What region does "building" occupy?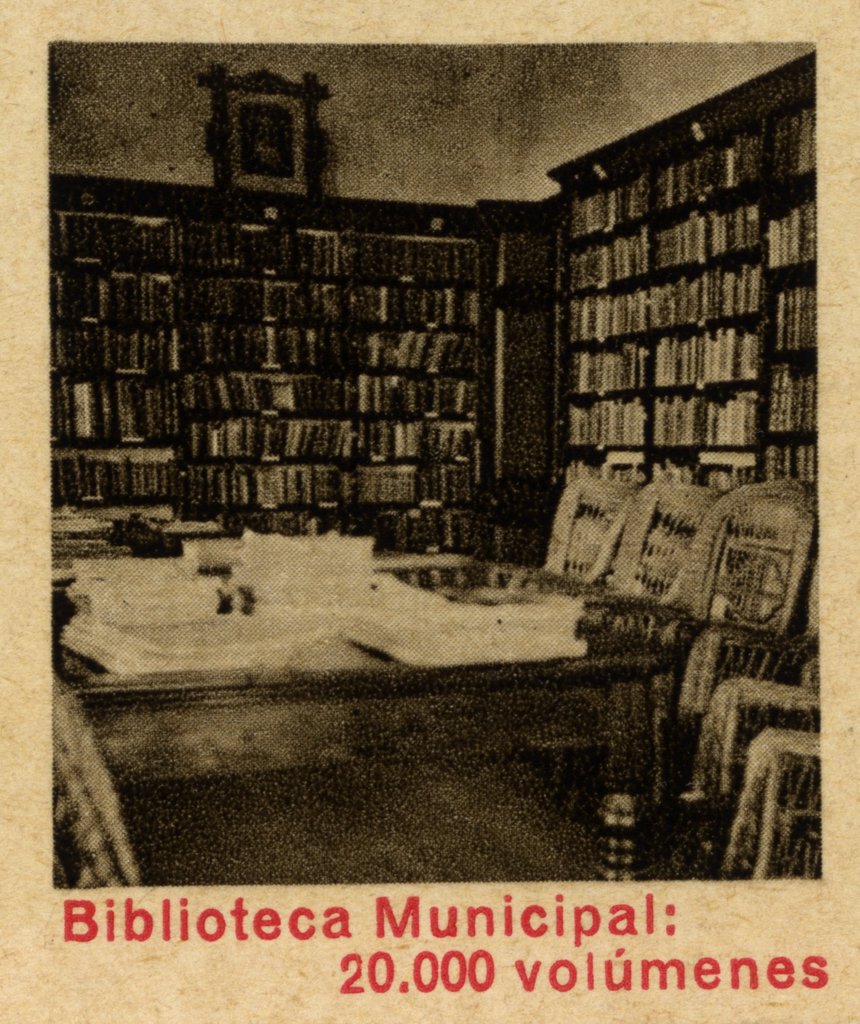
rect(51, 43, 821, 890).
